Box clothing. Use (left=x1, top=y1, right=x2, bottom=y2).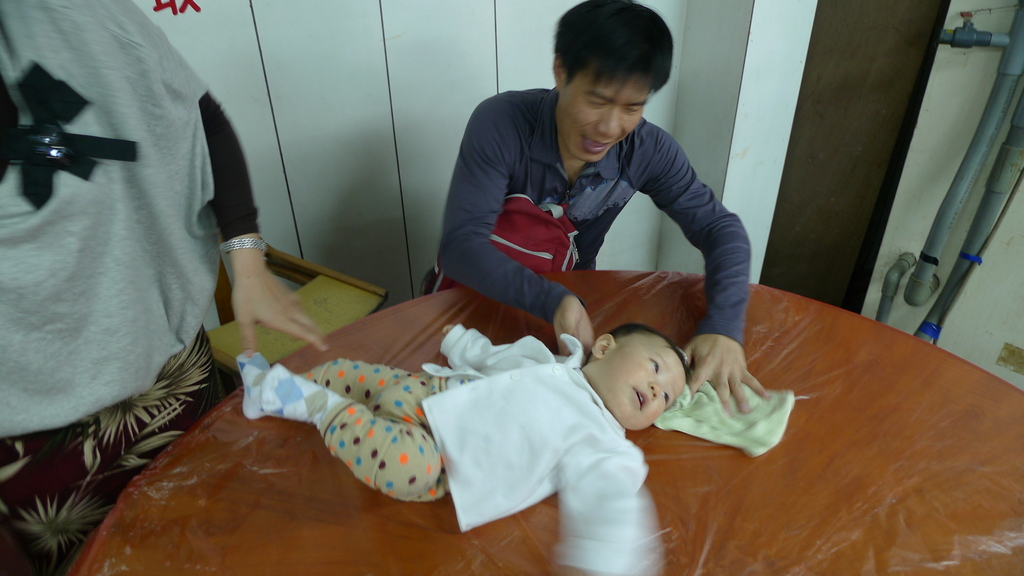
(left=300, top=330, right=609, bottom=561).
